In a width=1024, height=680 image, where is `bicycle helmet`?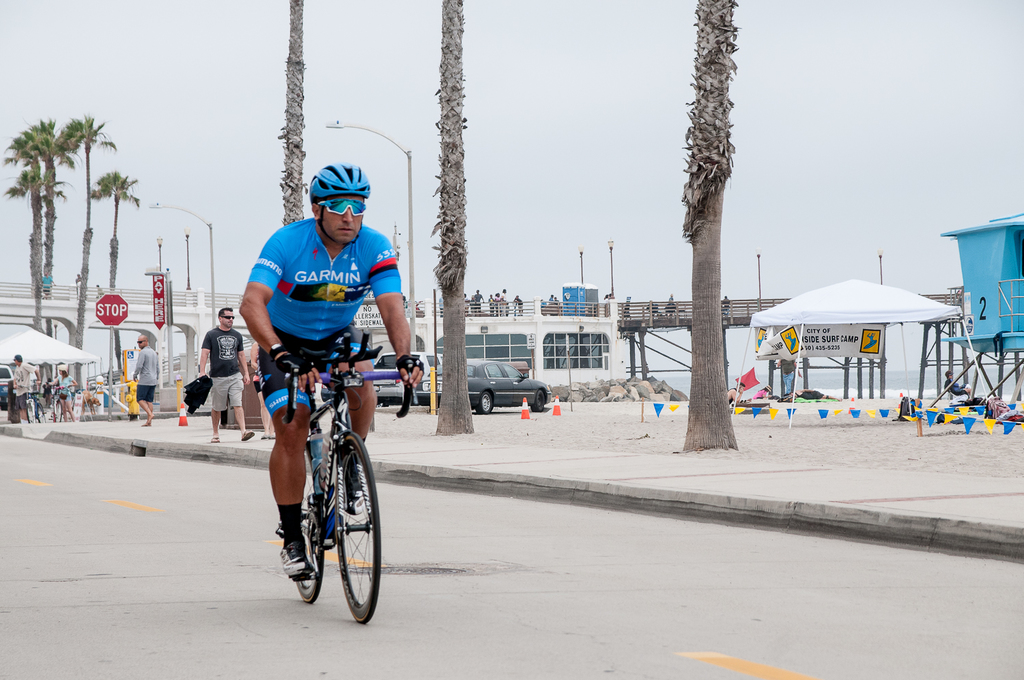
{"x1": 306, "y1": 161, "x2": 366, "y2": 201}.
